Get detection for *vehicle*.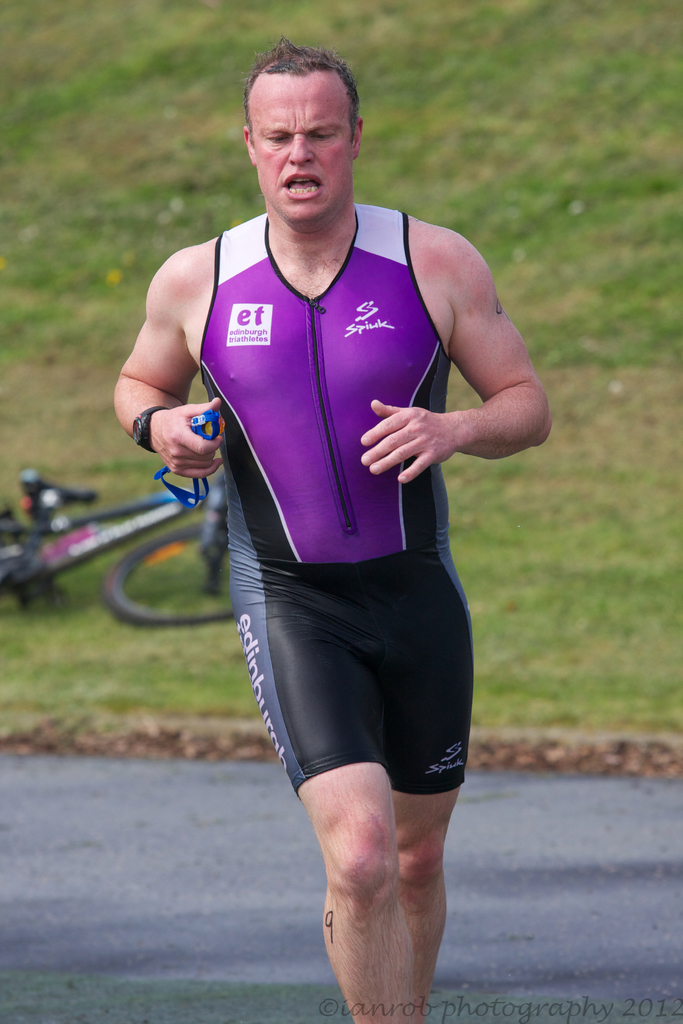
Detection: box=[0, 464, 237, 628].
